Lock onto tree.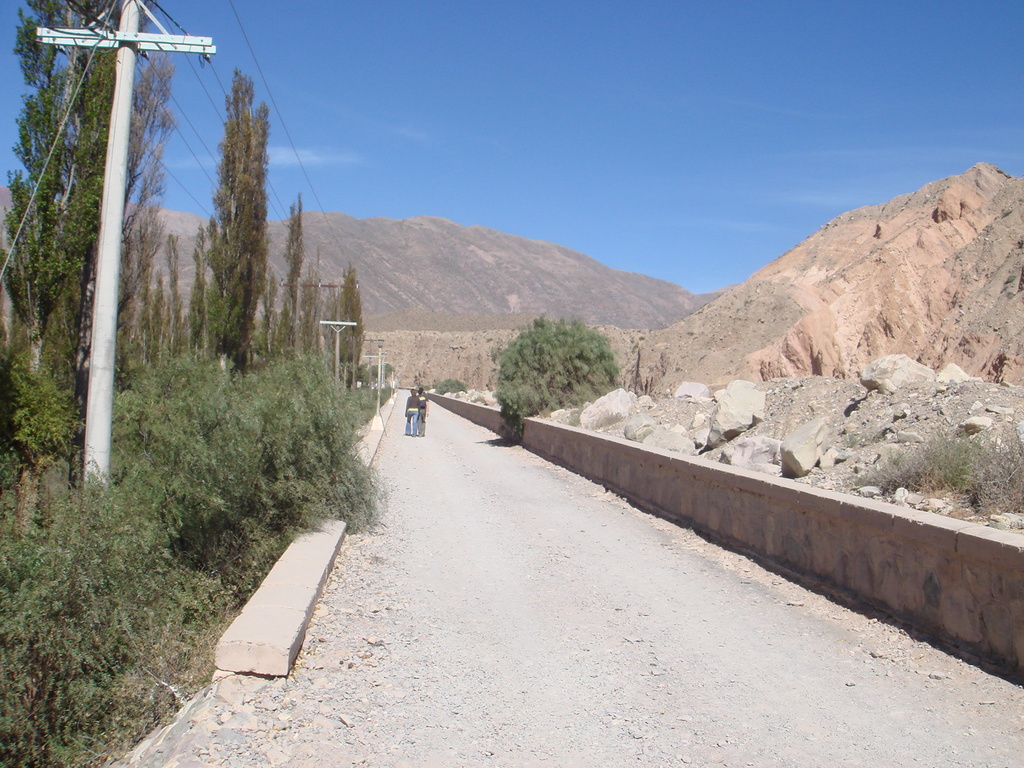
Locked: [326, 267, 366, 360].
